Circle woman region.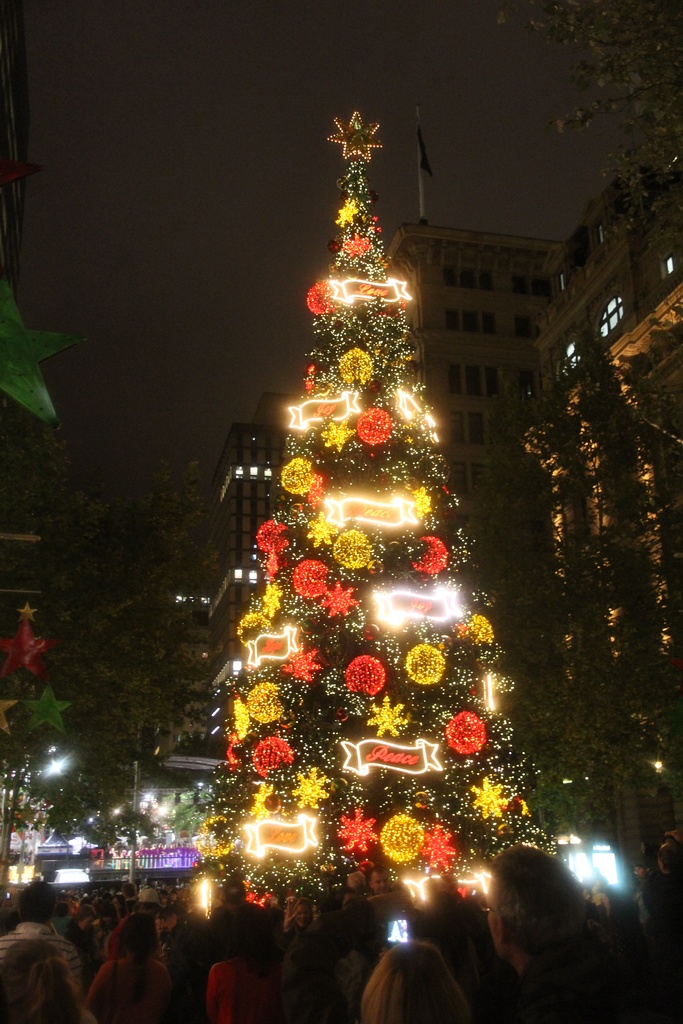
Region: 78:912:176:1023.
